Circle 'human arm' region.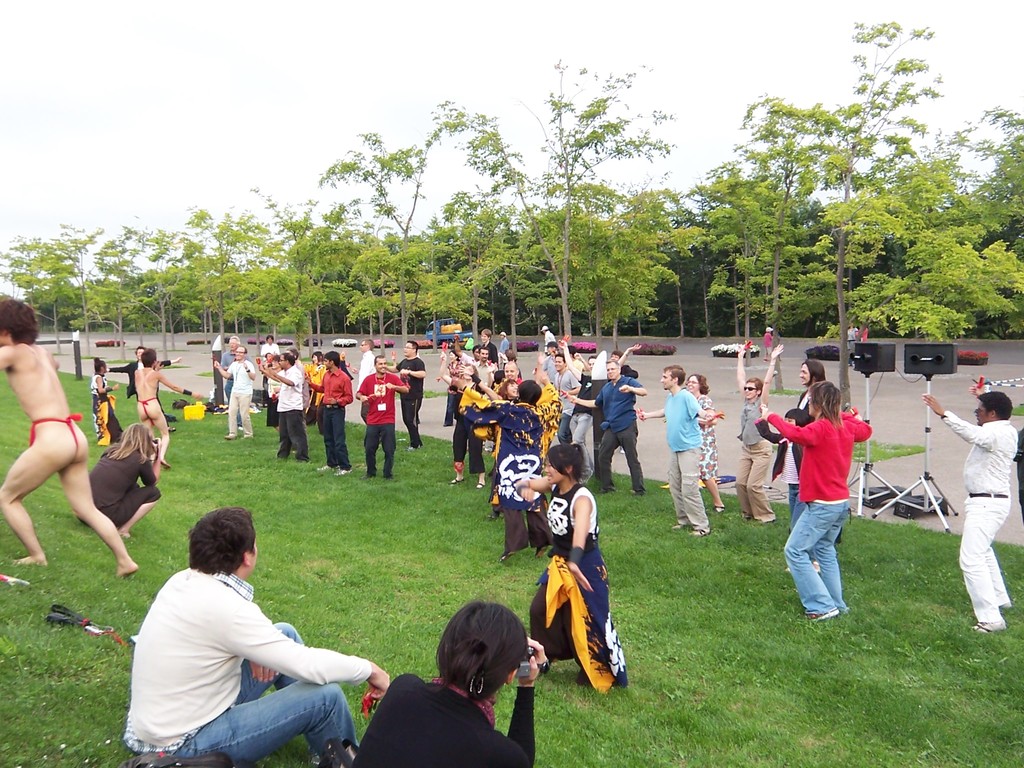
Region: (x1=152, y1=360, x2=163, y2=371).
